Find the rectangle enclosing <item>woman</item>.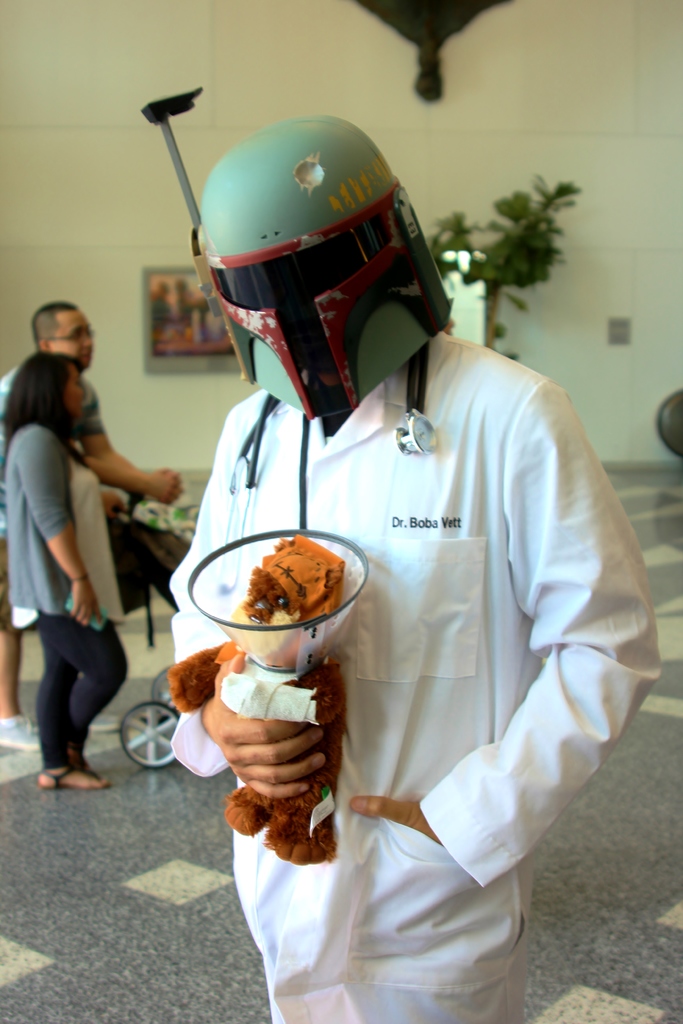
152:96:668:995.
